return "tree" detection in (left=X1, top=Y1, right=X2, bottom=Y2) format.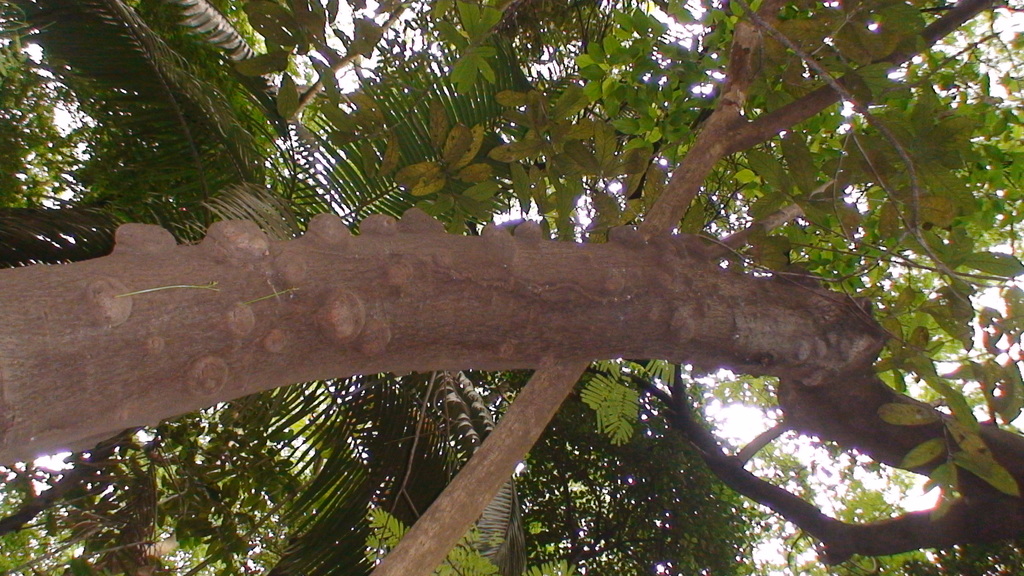
(left=0, top=0, right=1023, bottom=575).
